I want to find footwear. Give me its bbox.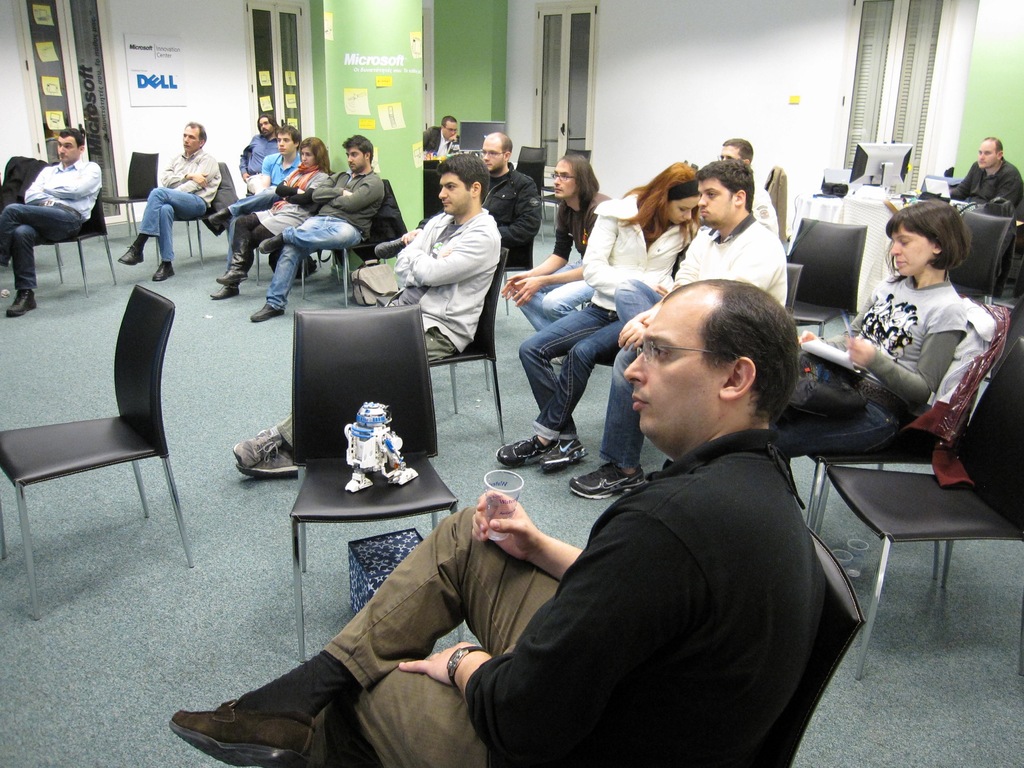
BBox(5, 289, 36, 316).
